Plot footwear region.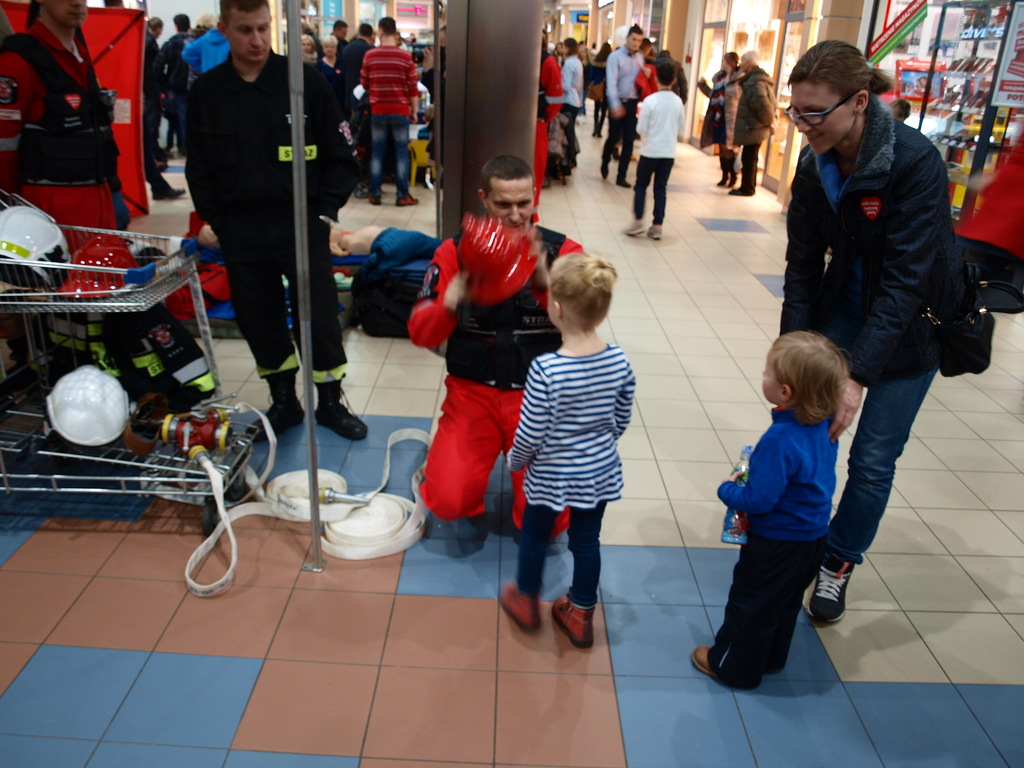
Plotted at {"x1": 729, "y1": 182, "x2": 748, "y2": 198}.
